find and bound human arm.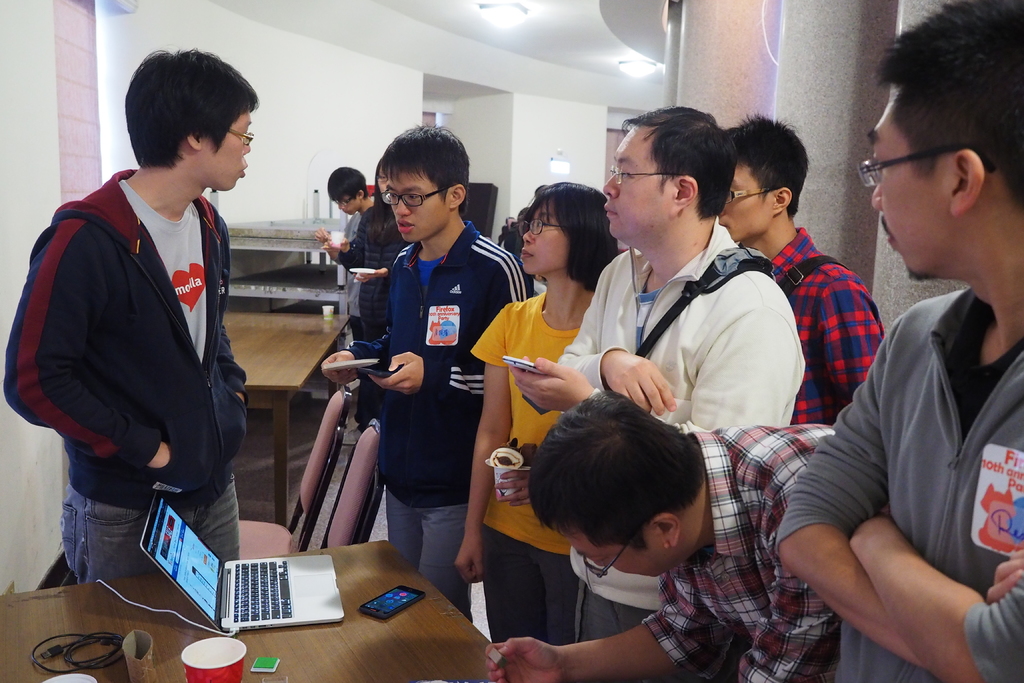
Bound: [481,571,729,682].
